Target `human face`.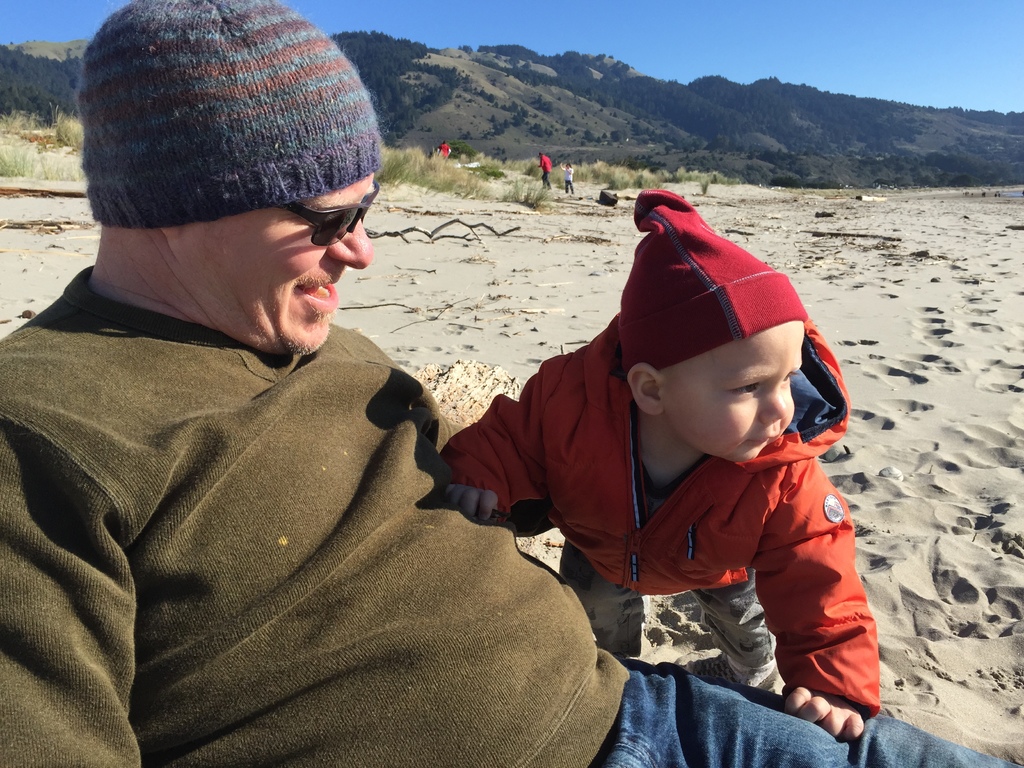
Target region: (181, 174, 376, 358).
